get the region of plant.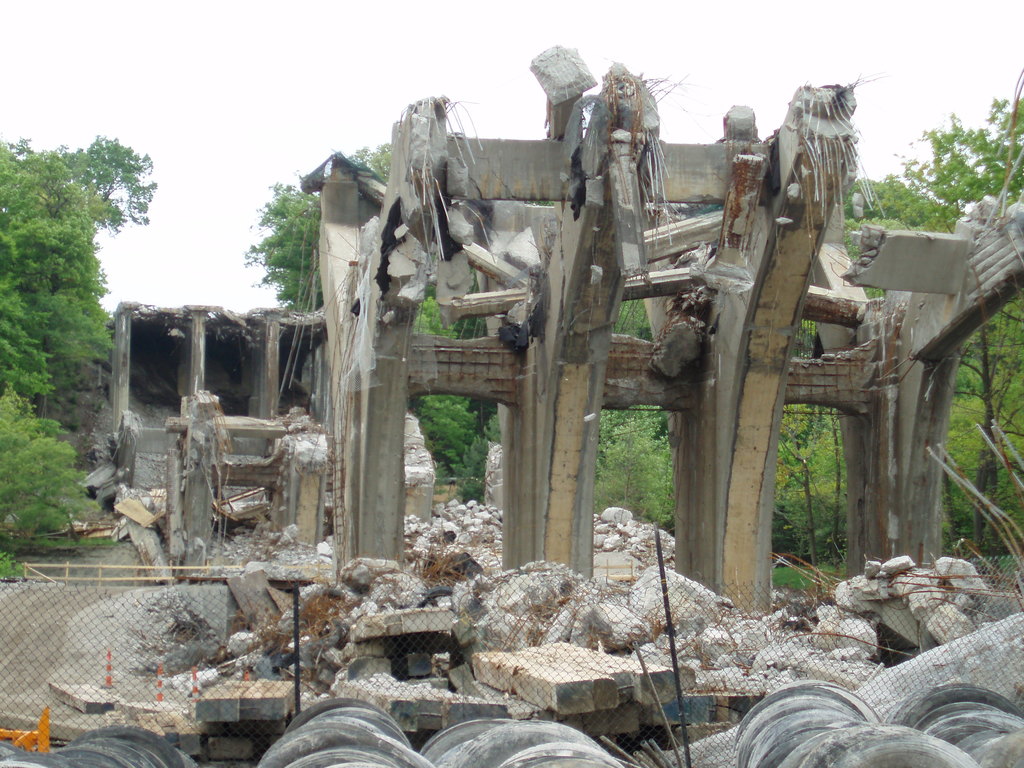
bbox=[972, 552, 1023, 590].
